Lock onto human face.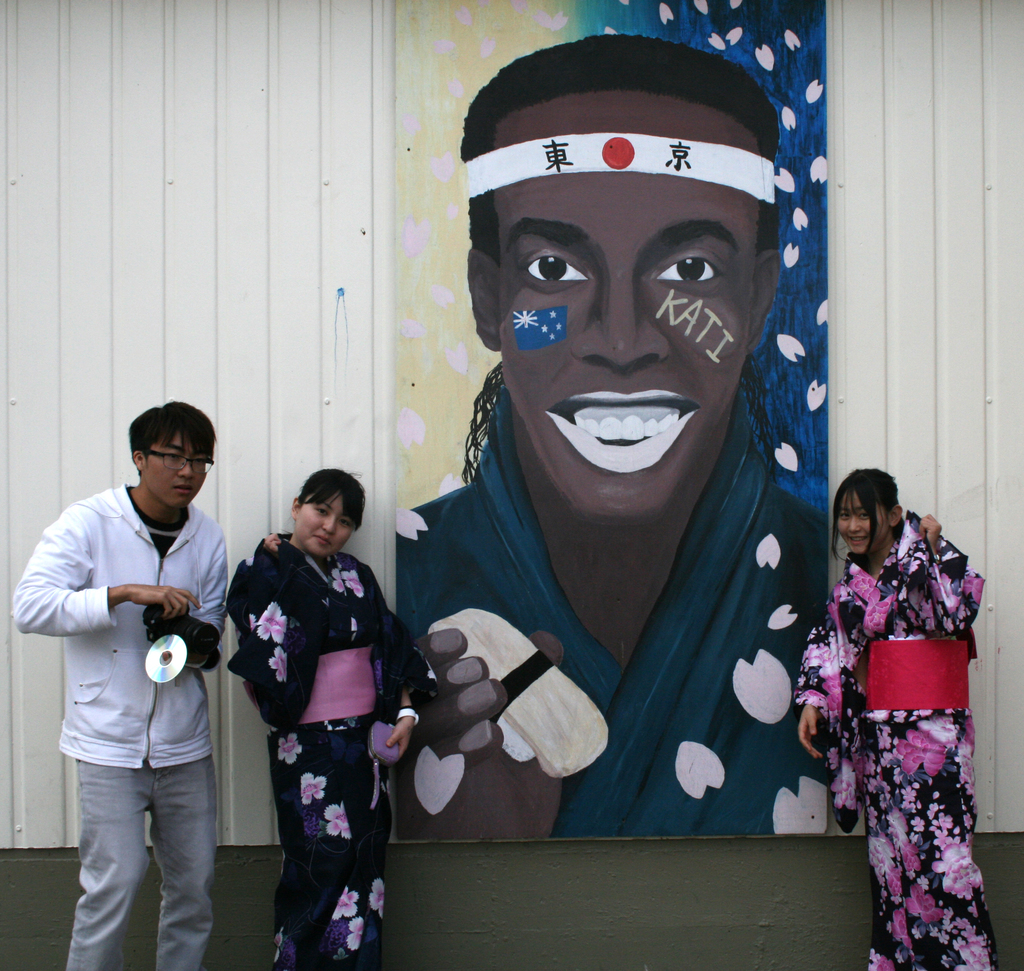
Locked: x1=837 y1=493 x2=886 y2=554.
